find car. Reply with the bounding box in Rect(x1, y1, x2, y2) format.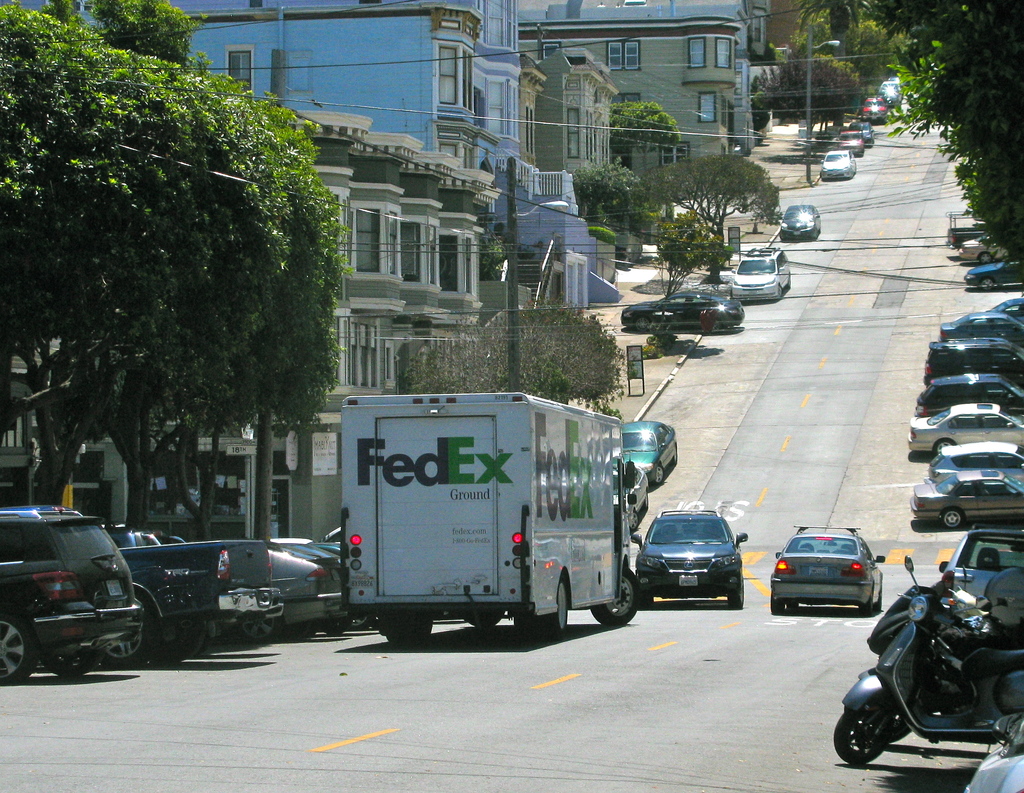
Rect(966, 252, 1023, 295).
